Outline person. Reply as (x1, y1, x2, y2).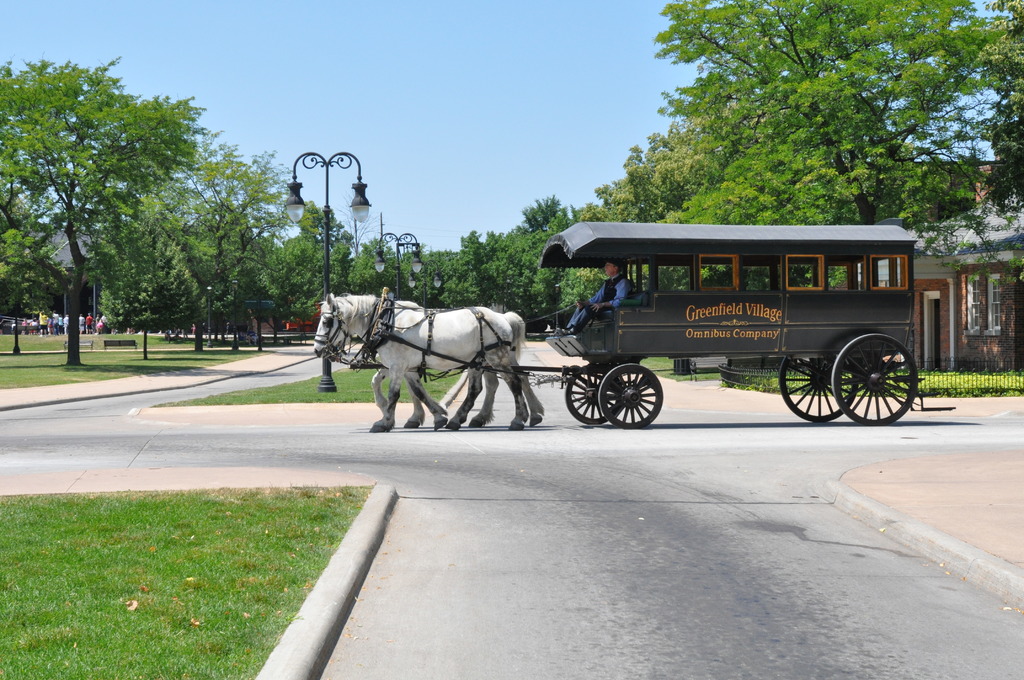
(561, 257, 630, 337).
